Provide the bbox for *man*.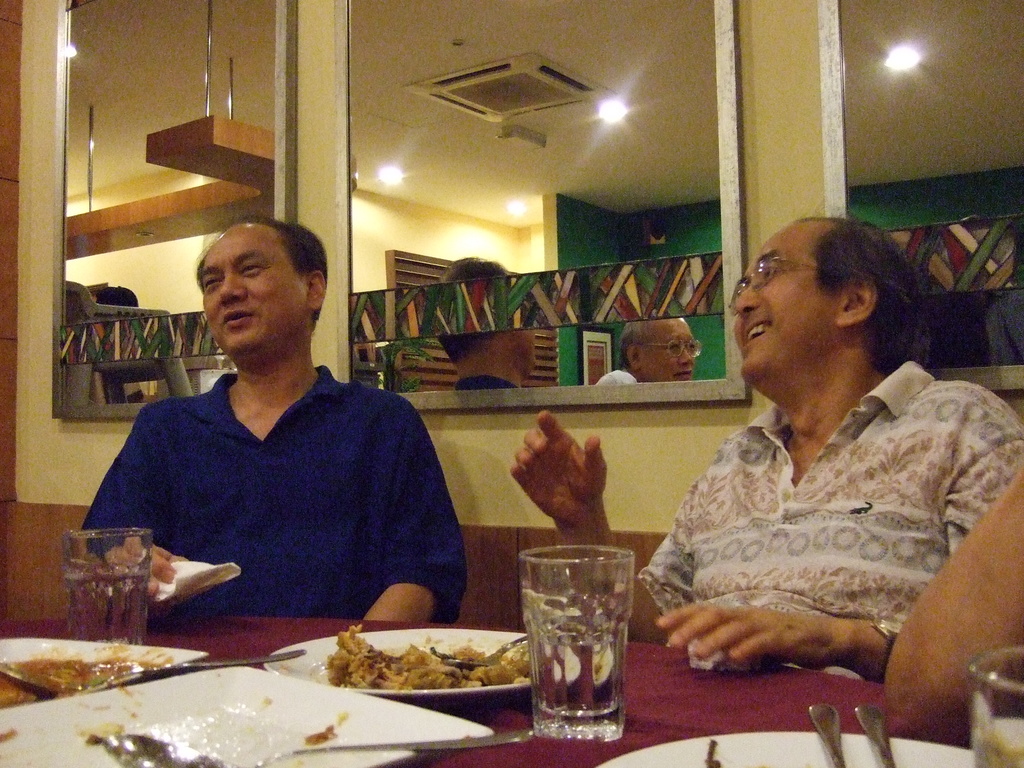
(left=509, top=212, right=1023, bottom=678).
